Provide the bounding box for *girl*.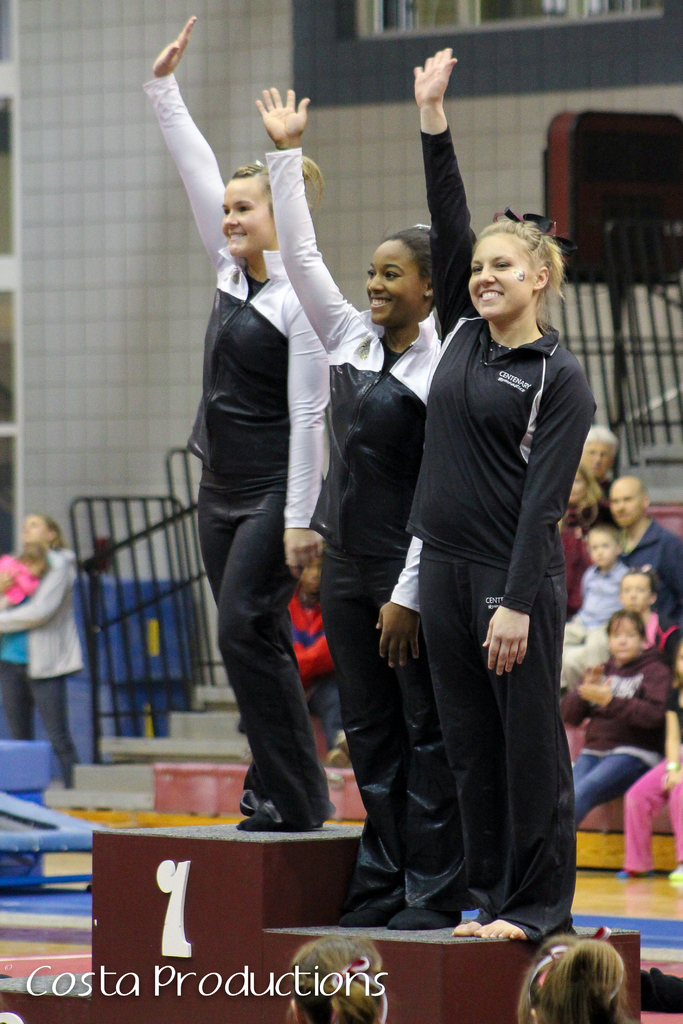
[x1=618, y1=625, x2=682, y2=888].
